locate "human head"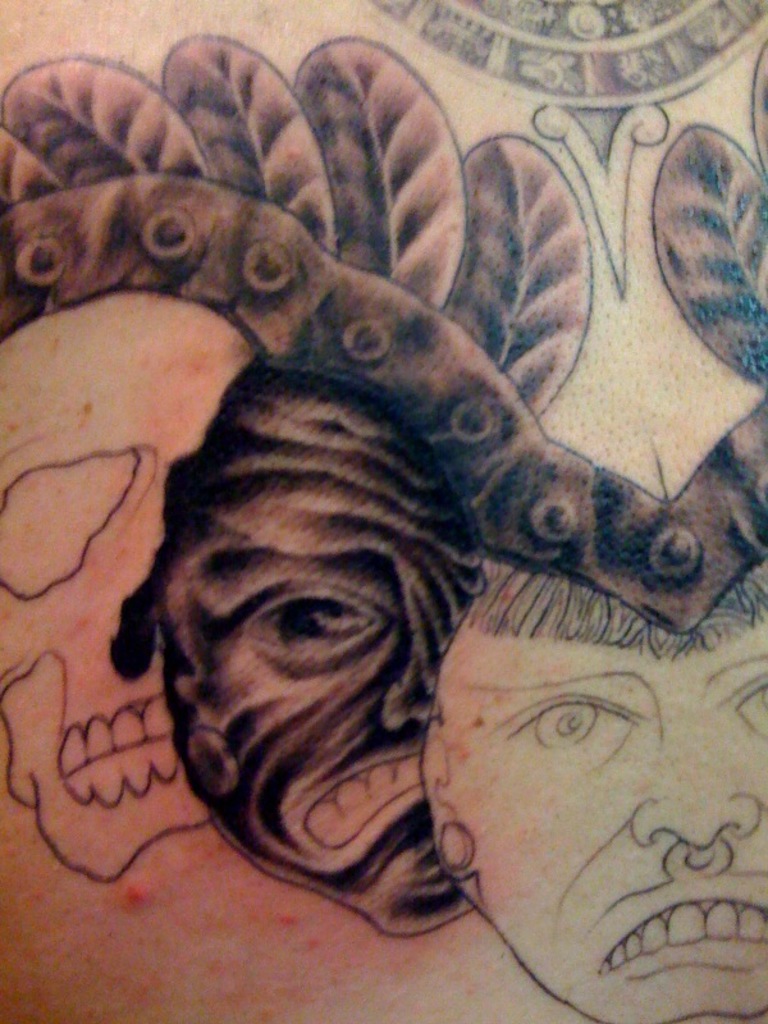
pyautogui.locateOnScreen(150, 371, 494, 934)
